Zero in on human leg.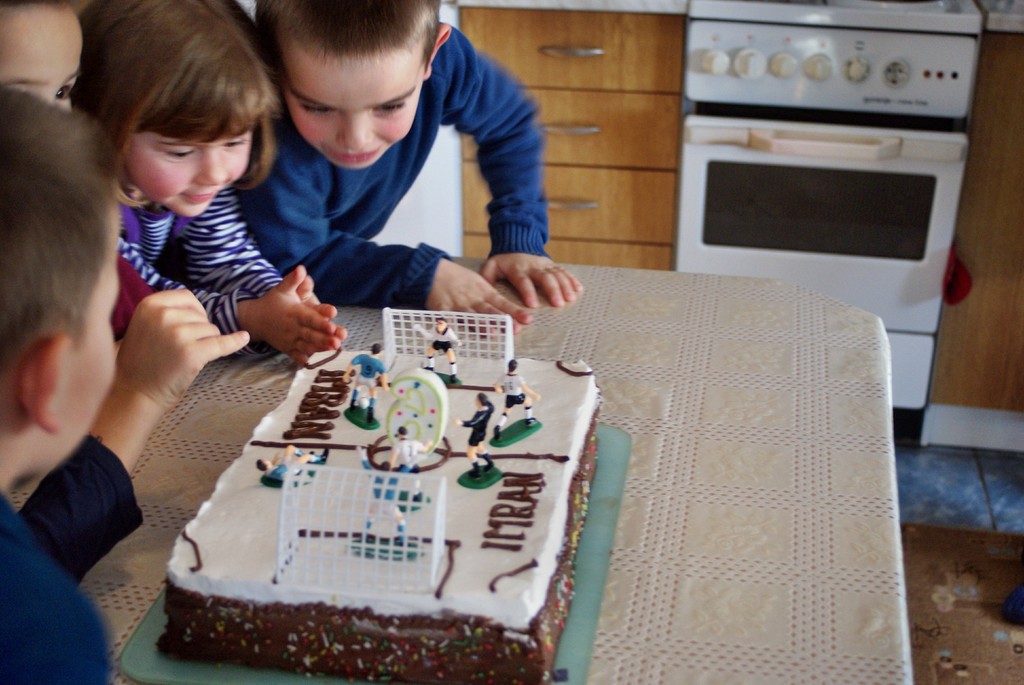
Zeroed in: (x1=513, y1=397, x2=537, y2=425).
